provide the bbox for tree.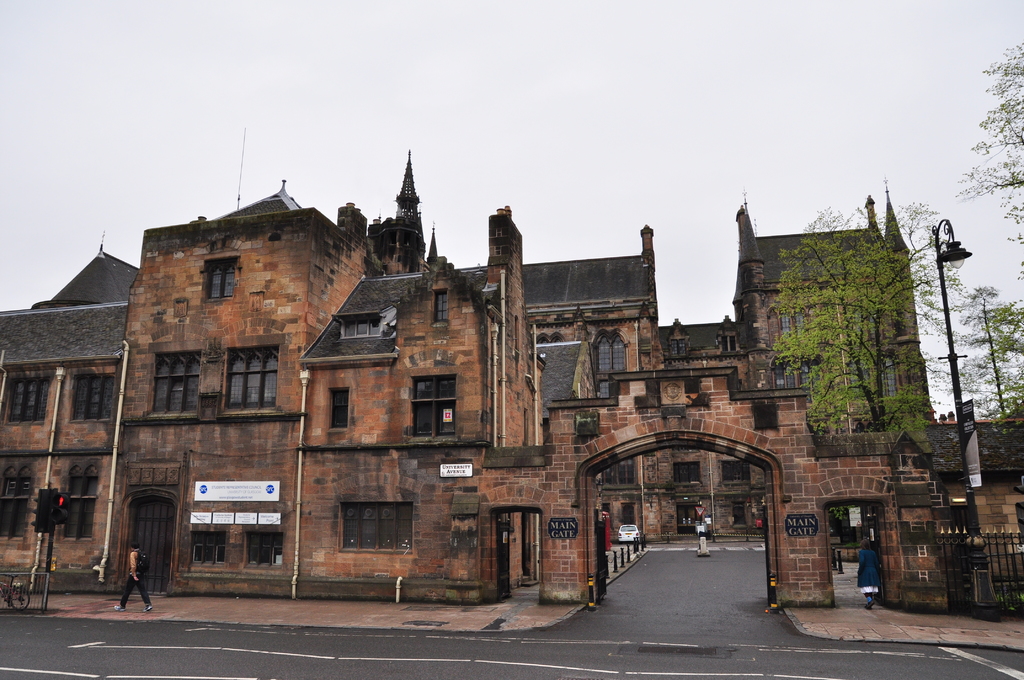
<region>941, 284, 1023, 419</region>.
